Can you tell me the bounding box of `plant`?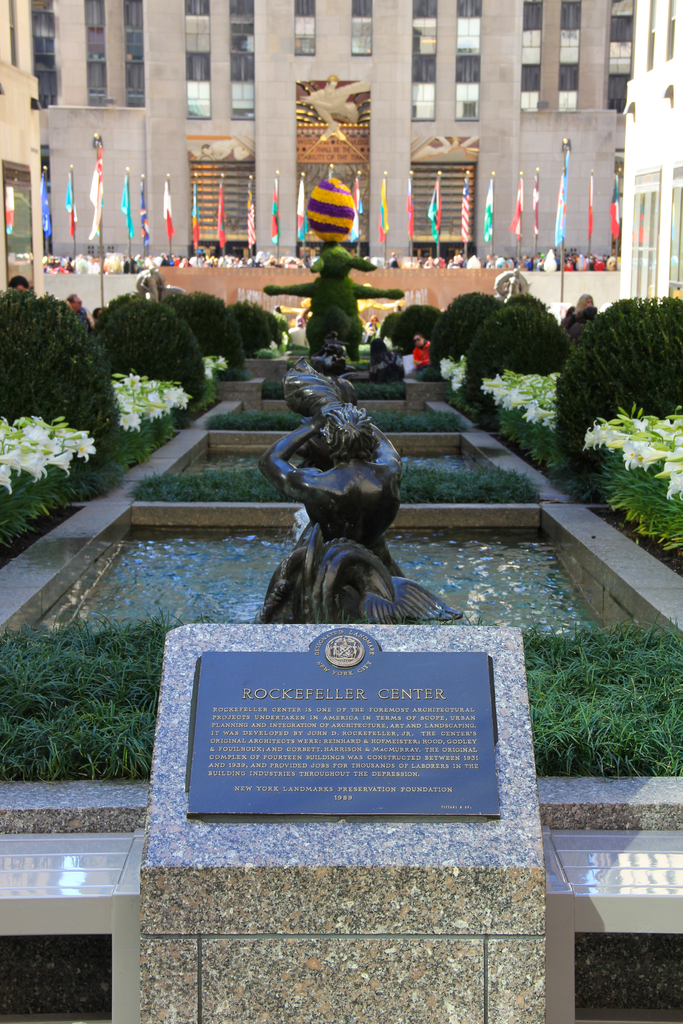
left=0, top=289, right=124, bottom=495.
